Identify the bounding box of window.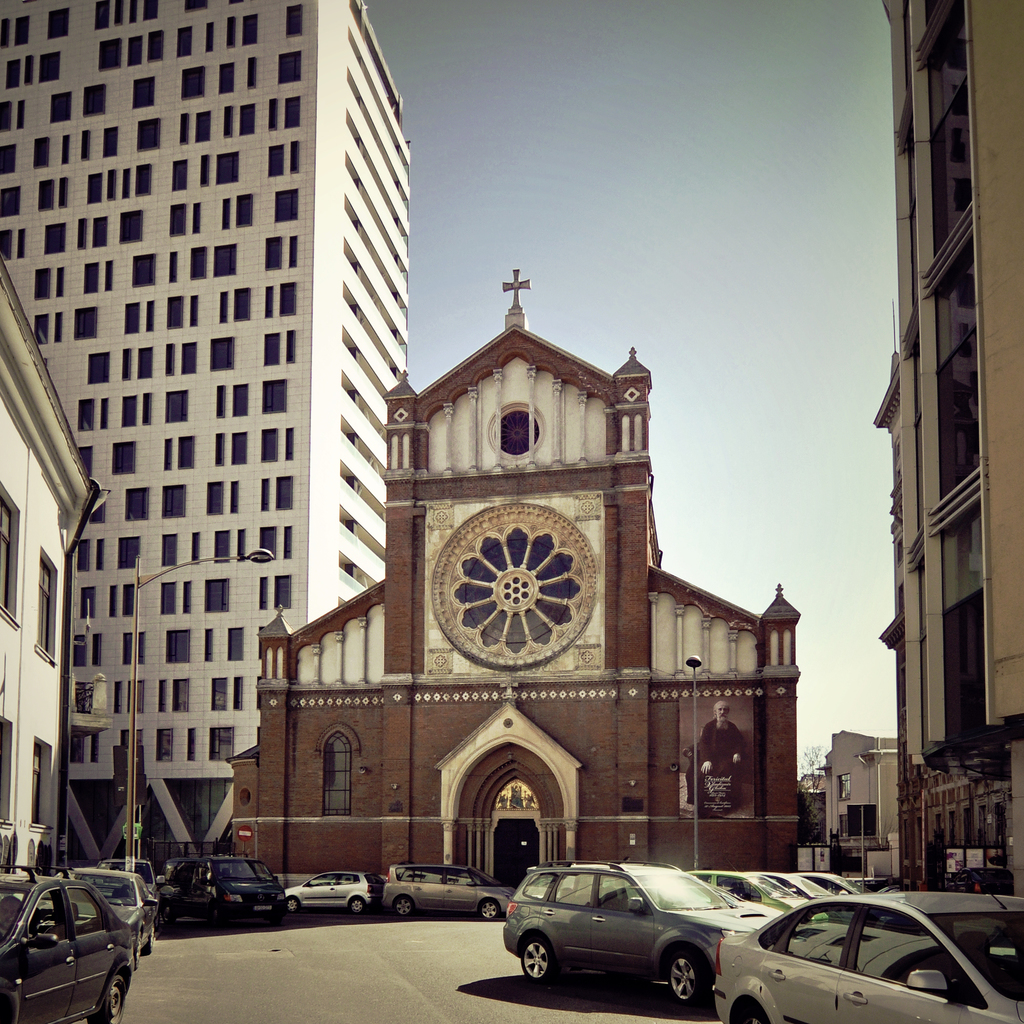
223/627/244/659.
